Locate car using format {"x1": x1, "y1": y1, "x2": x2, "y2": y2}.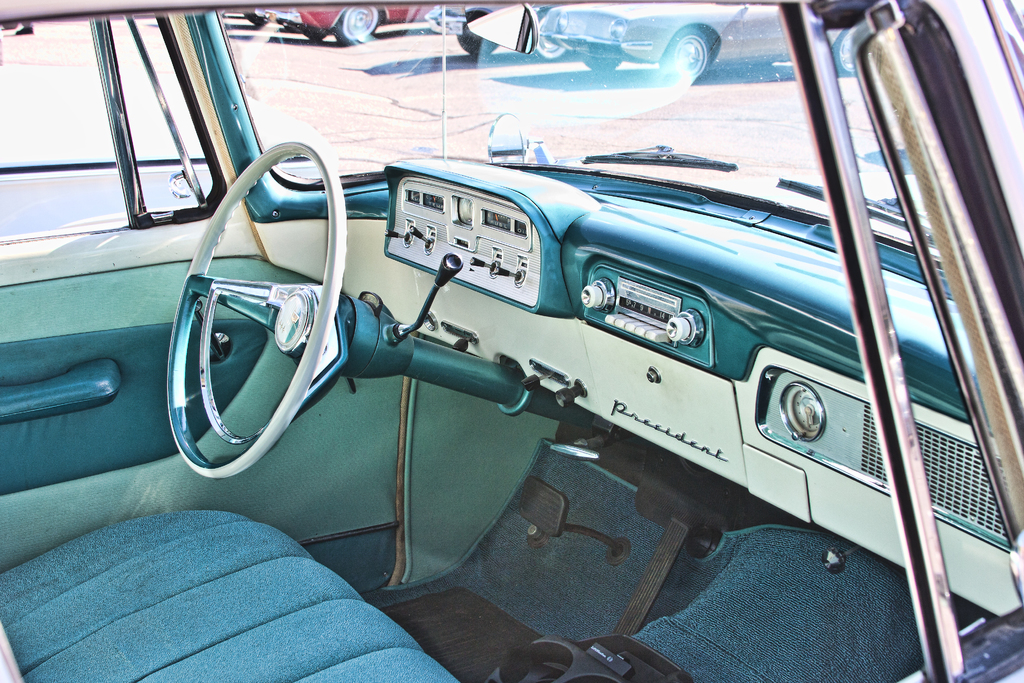
{"x1": 0, "y1": 0, "x2": 1023, "y2": 682}.
